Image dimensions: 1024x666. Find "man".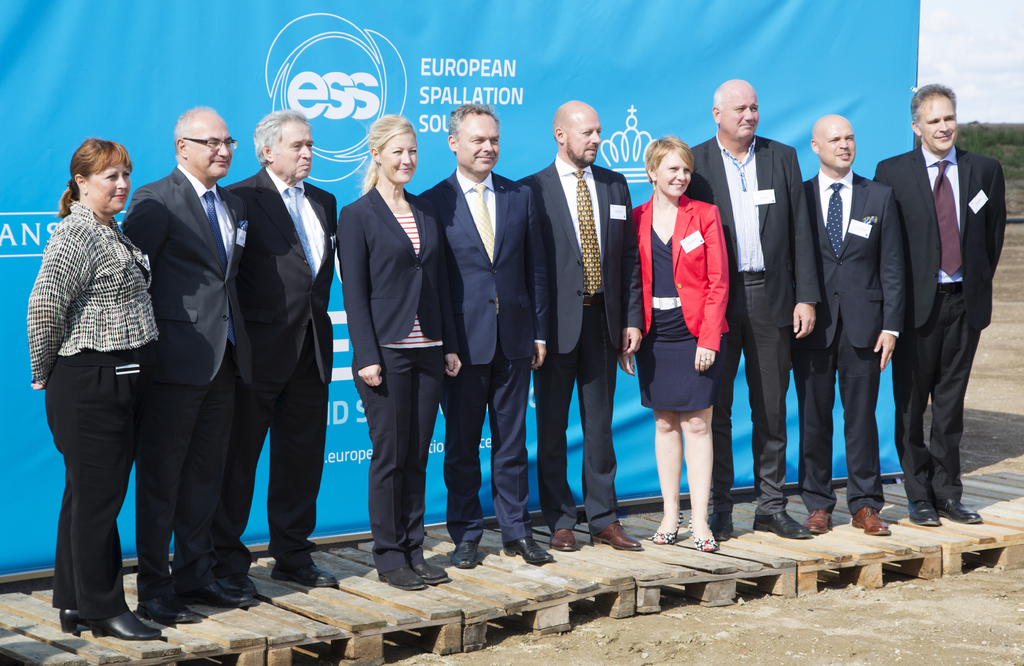
left=683, top=79, right=823, bottom=549.
